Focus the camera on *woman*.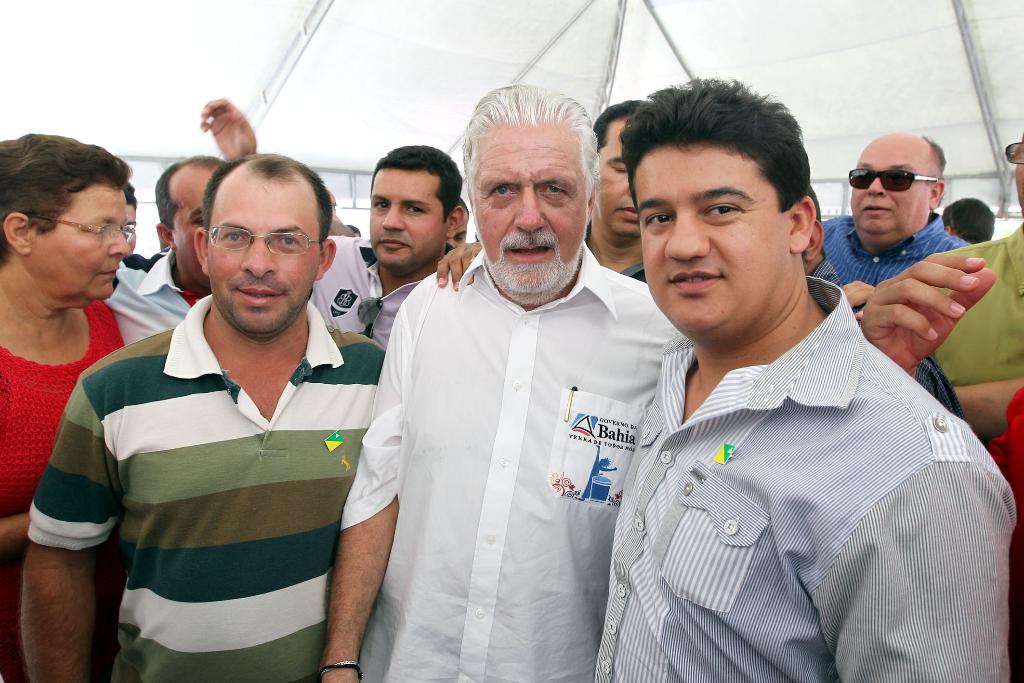
Focus region: (0, 134, 131, 682).
